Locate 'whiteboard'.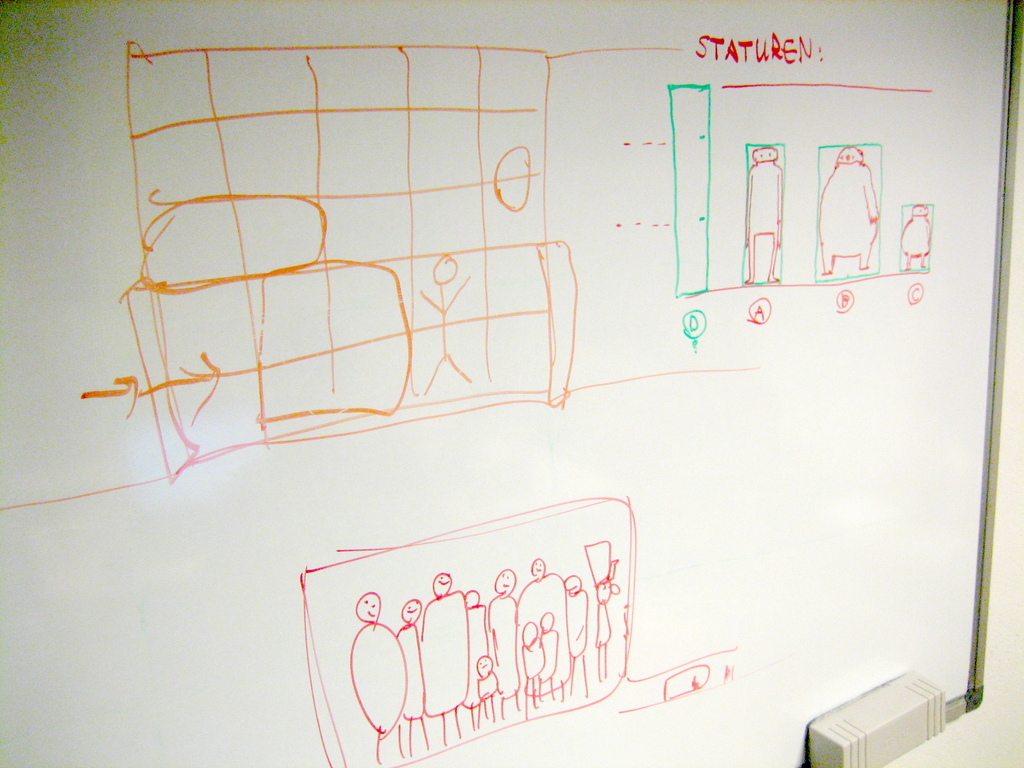
Bounding box: [x1=0, y1=1, x2=1023, y2=767].
